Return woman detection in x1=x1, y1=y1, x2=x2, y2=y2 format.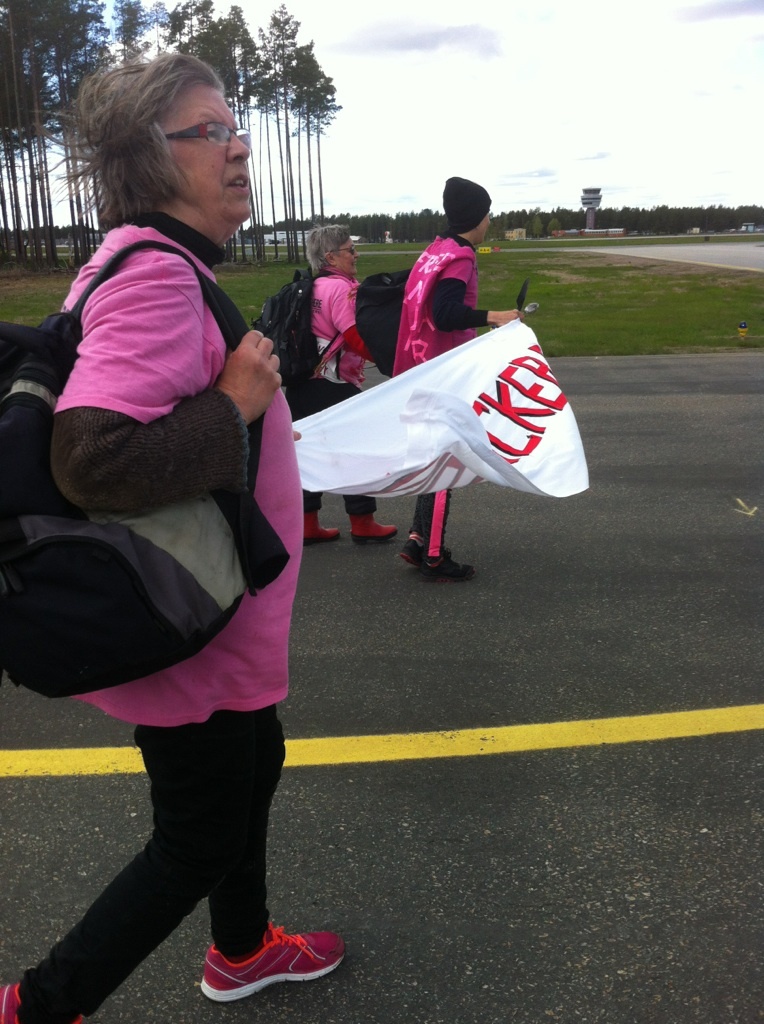
x1=291, y1=227, x2=399, y2=548.
